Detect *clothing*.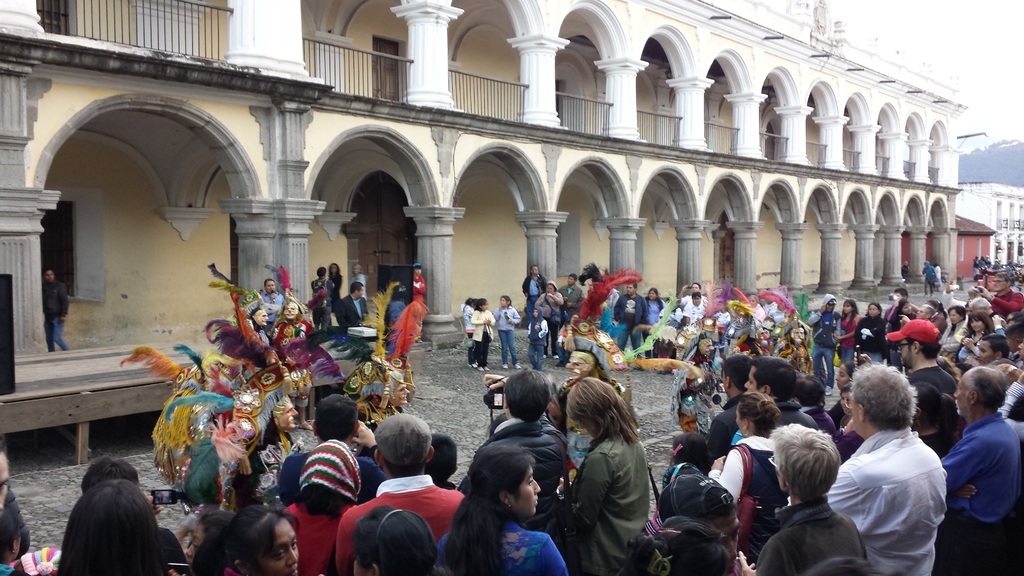
Detected at (497,306,518,357).
